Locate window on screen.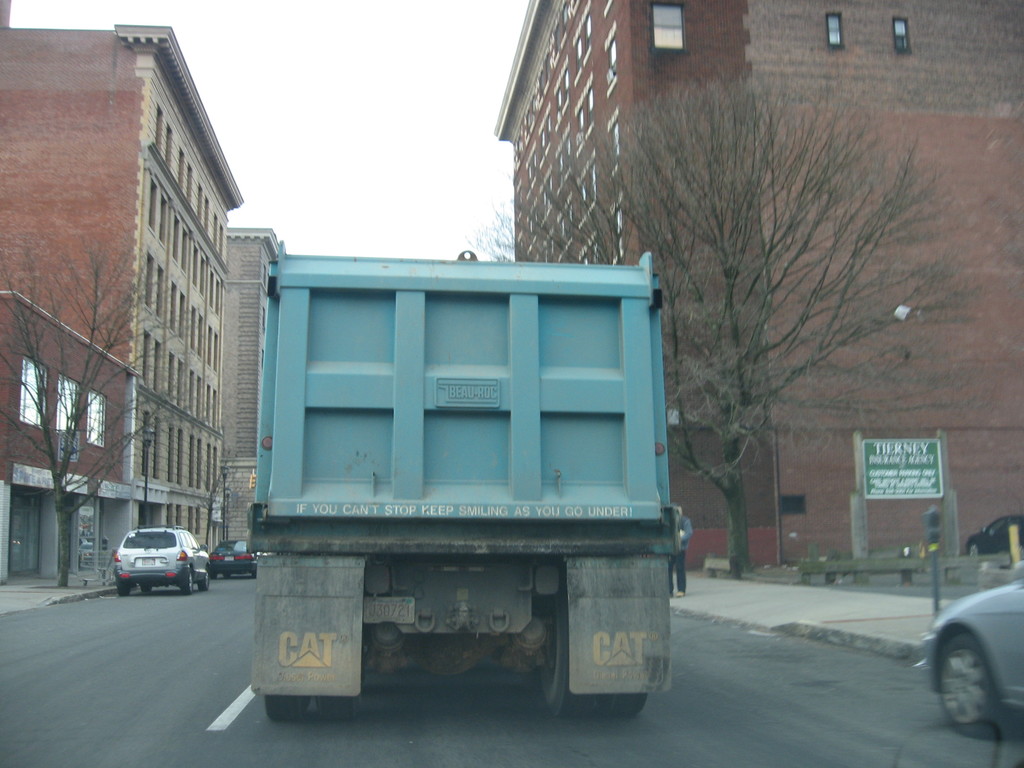
On screen at region(86, 389, 103, 446).
